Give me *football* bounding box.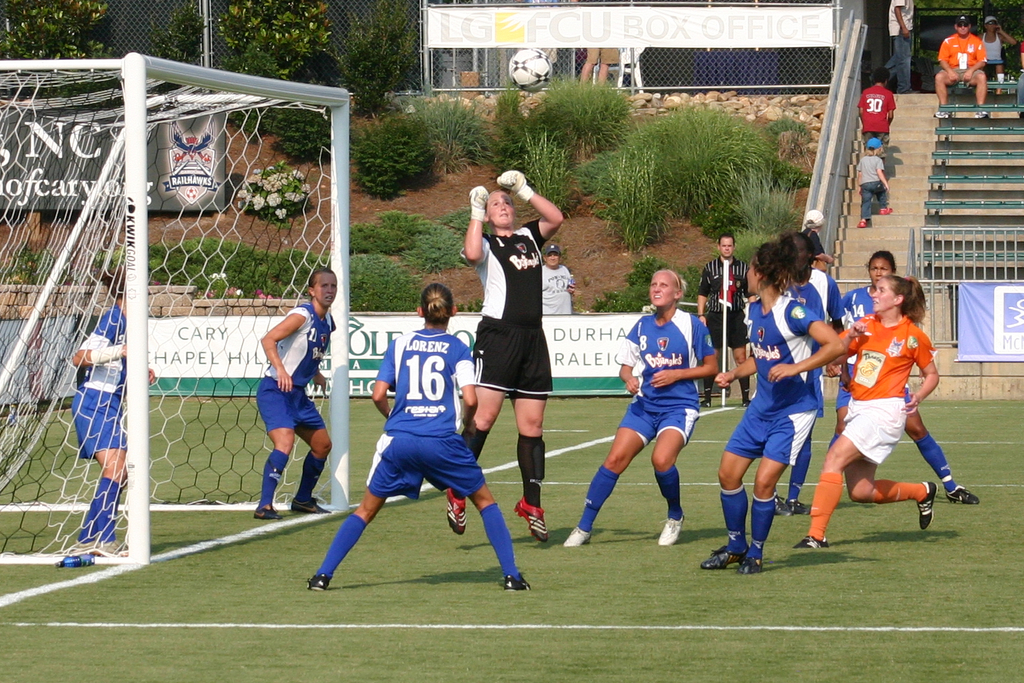
select_region(508, 45, 553, 92).
